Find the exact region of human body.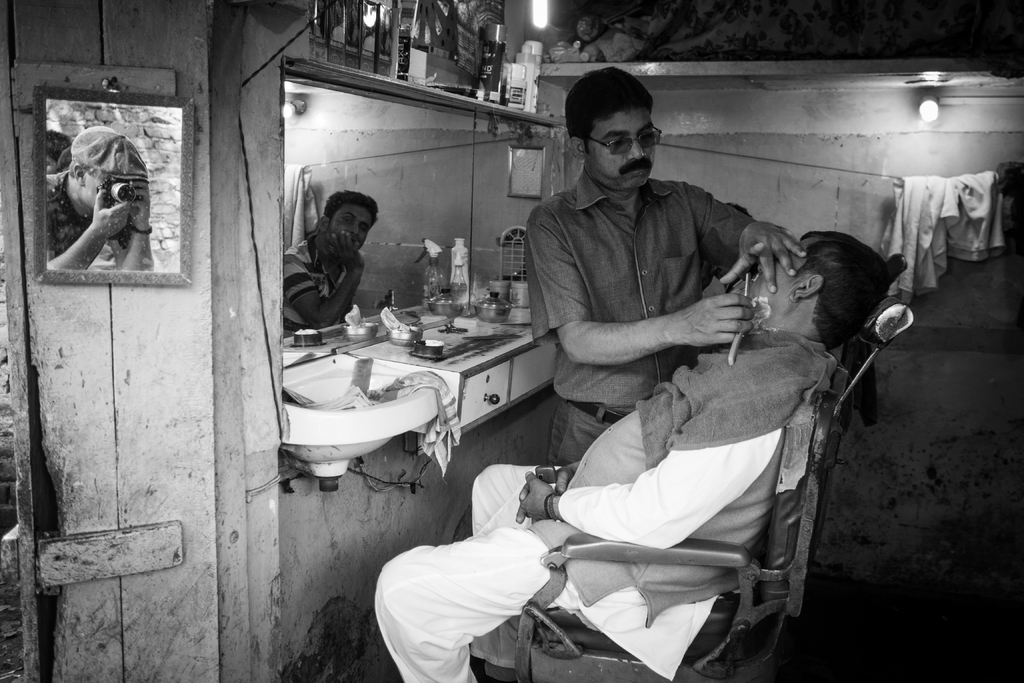
Exact region: 377,231,891,682.
